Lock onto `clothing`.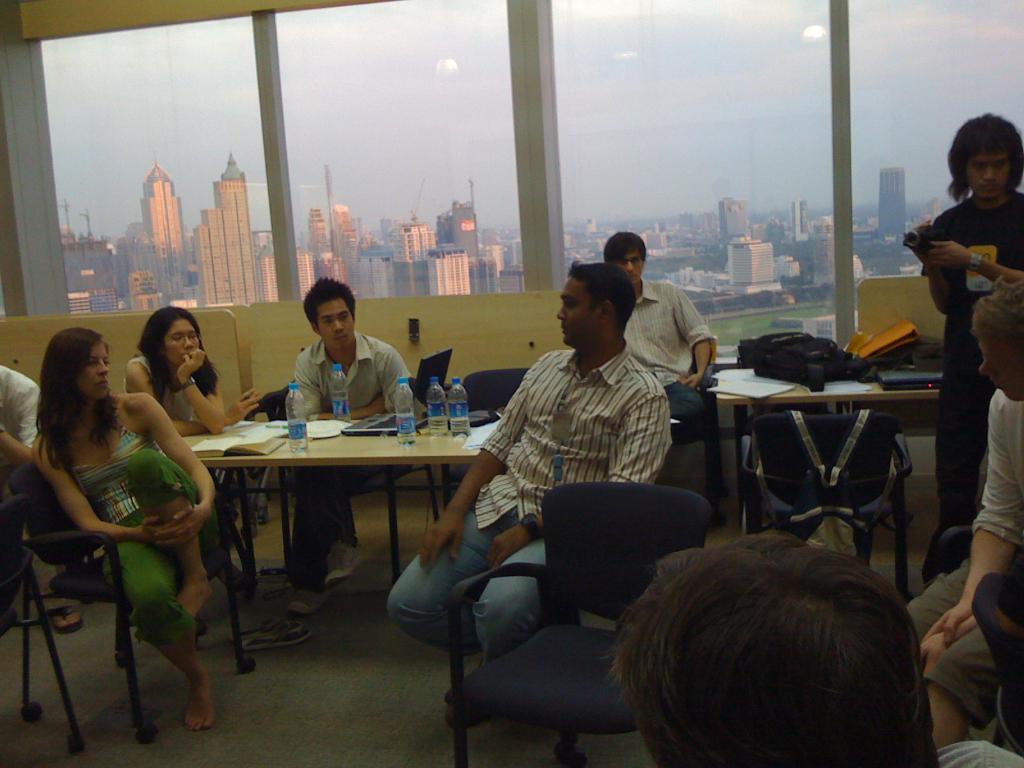
Locked: BBox(934, 741, 1023, 767).
